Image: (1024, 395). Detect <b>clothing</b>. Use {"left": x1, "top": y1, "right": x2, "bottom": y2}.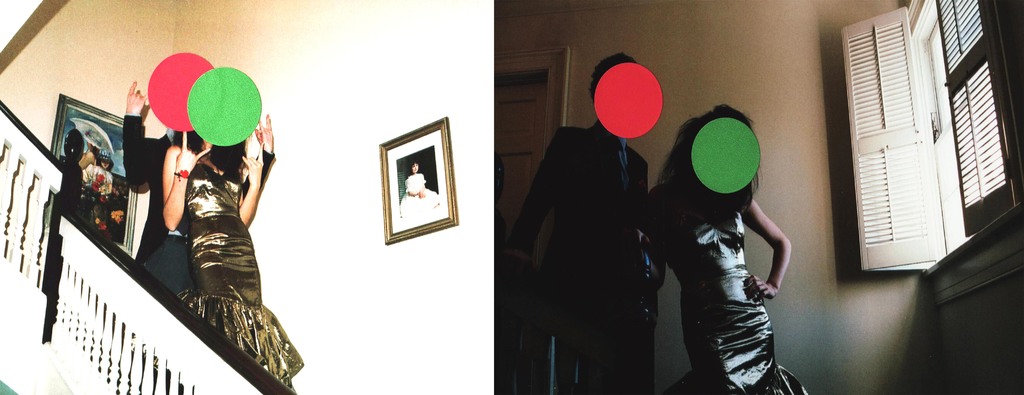
{"left": 77, "top": 147, "right": 100, "bottom": 182}.
